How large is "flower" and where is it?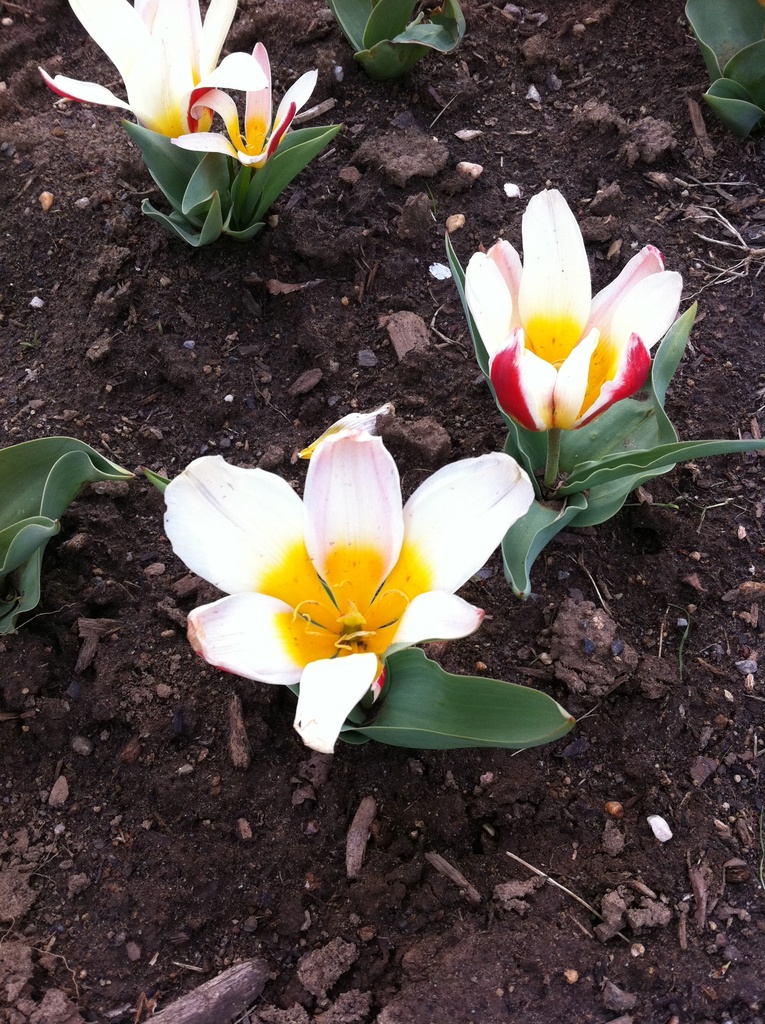
Bounding box: (x1=438, y1=184, x2=707, y2=450).
